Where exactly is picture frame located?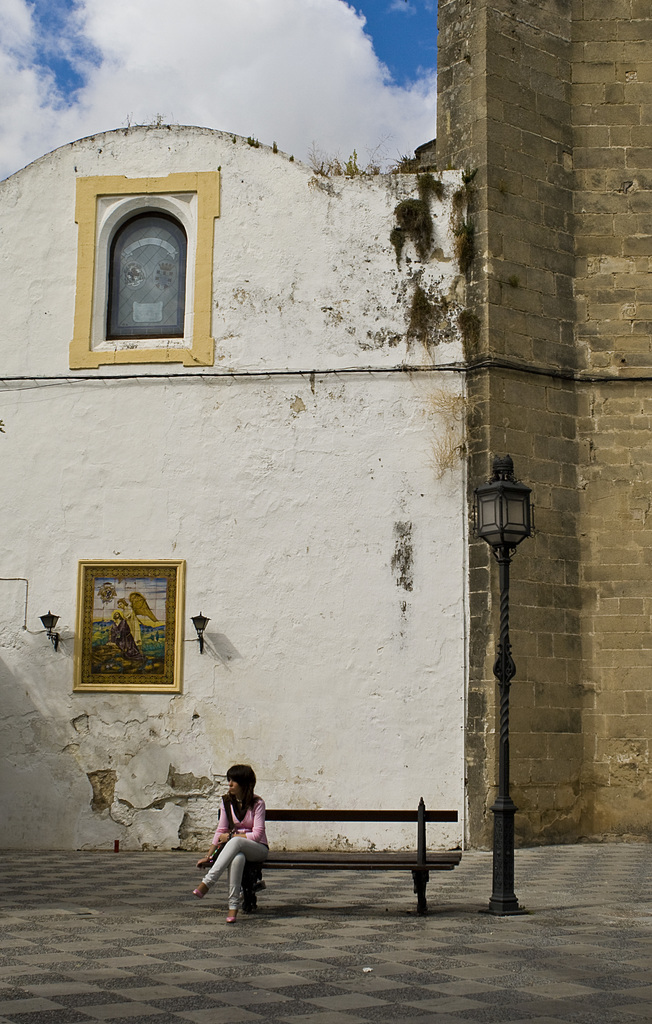
Its bounding box is [x1=66, y1=550, x2=200, y2=709].
